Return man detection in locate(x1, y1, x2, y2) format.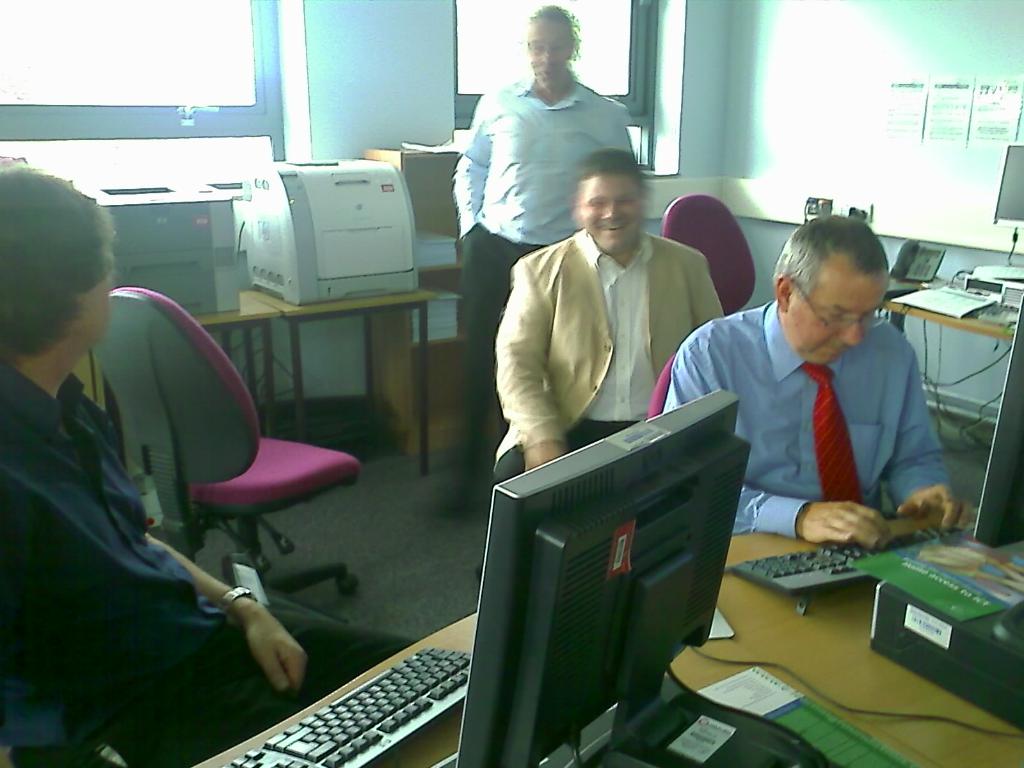
locate(449, 28, 640, 465).
